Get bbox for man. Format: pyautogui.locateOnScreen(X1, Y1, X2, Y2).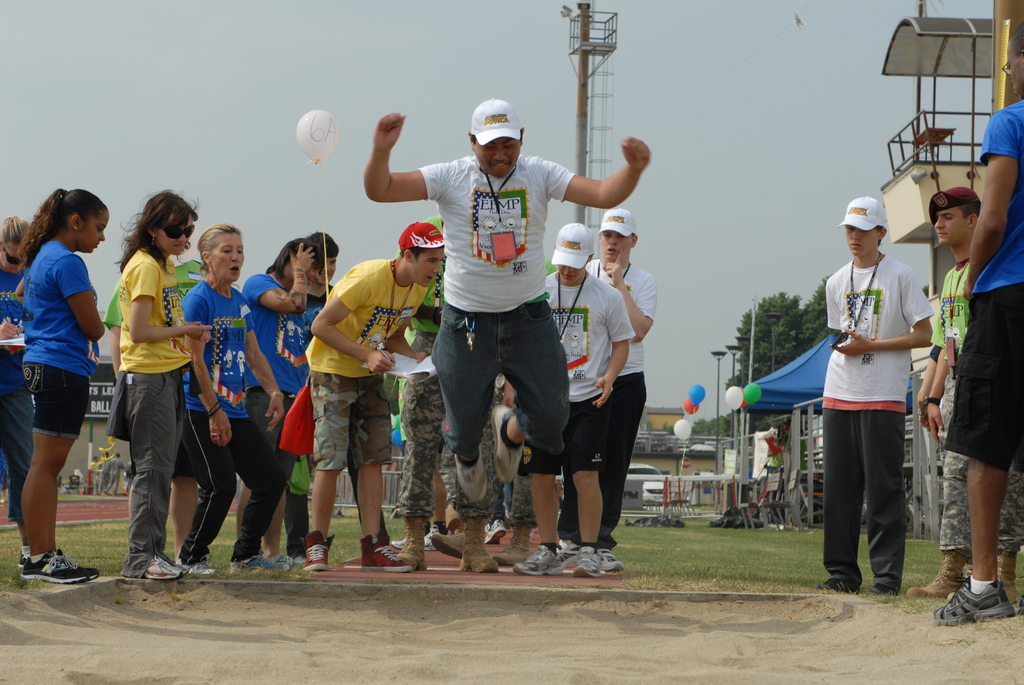
pyautogui.locateOnScreen(815, 196, 944, 618).
